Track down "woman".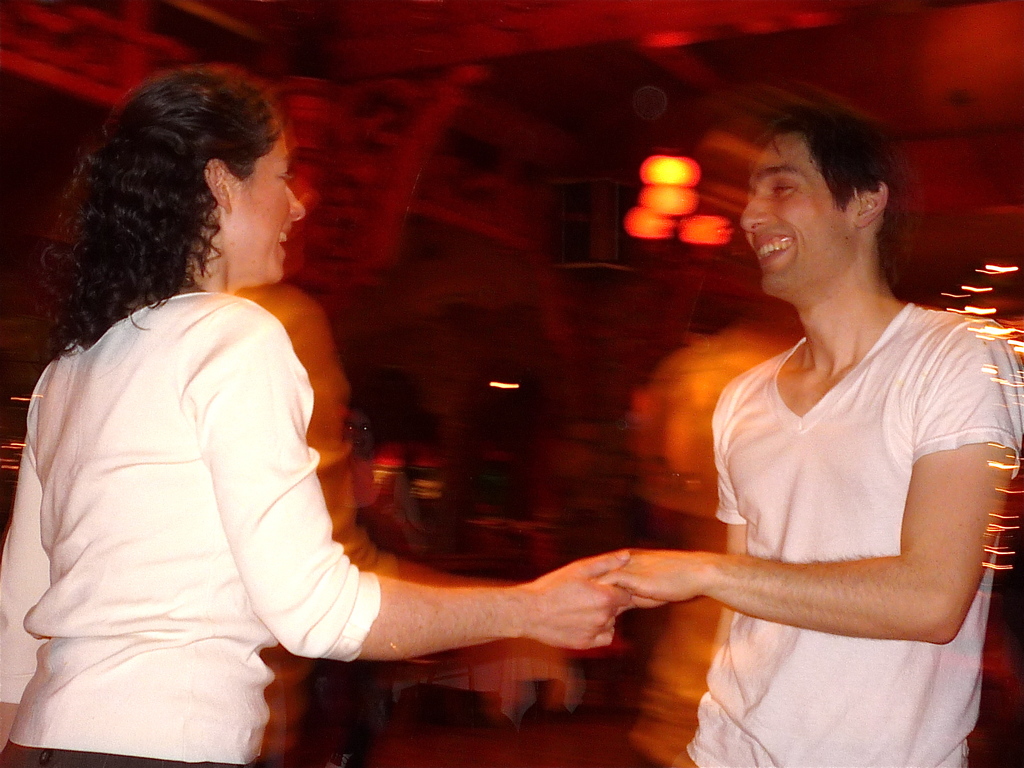
Tracked to [44, 79, 574, 760].
